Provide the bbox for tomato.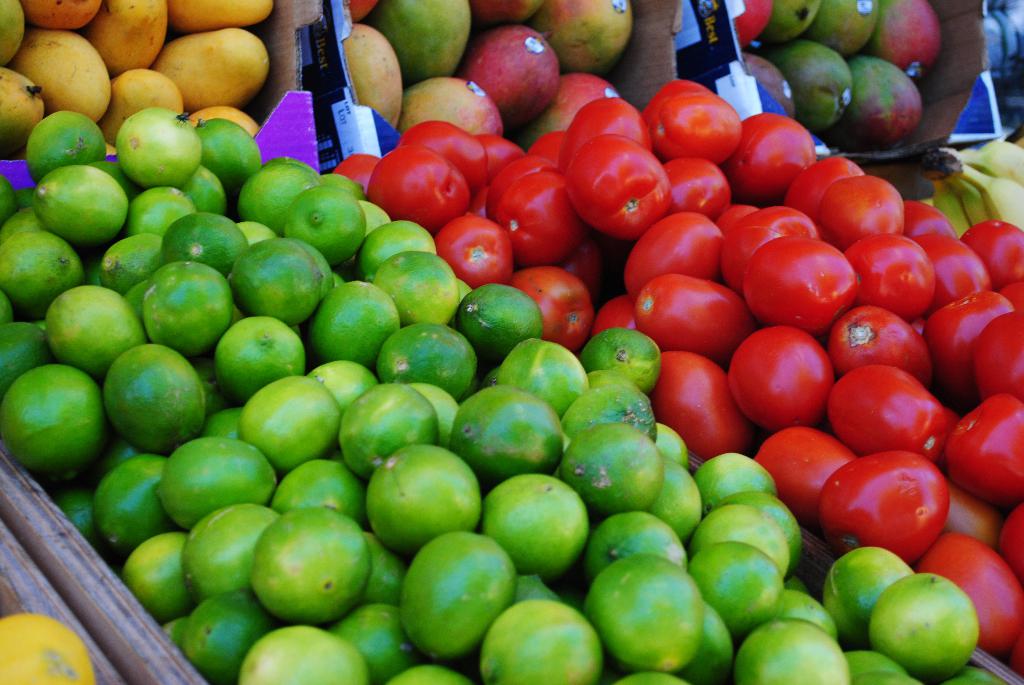
980/308/1023/400.
